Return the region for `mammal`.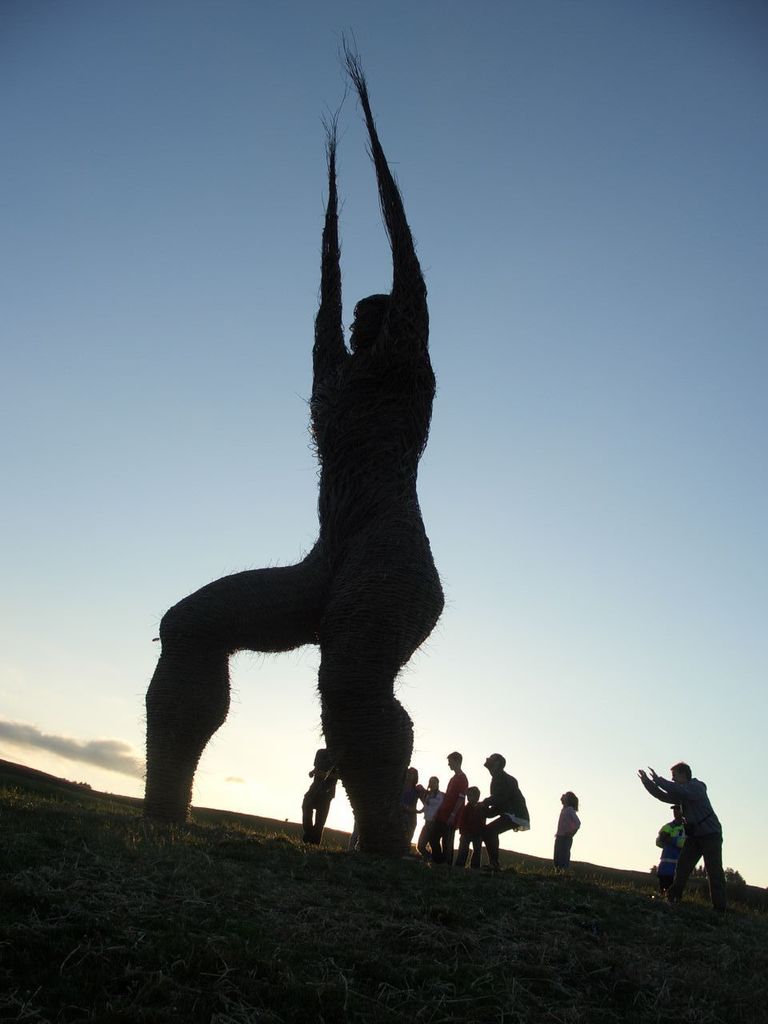
(left=550, top=790, right=579, bottom=874).
